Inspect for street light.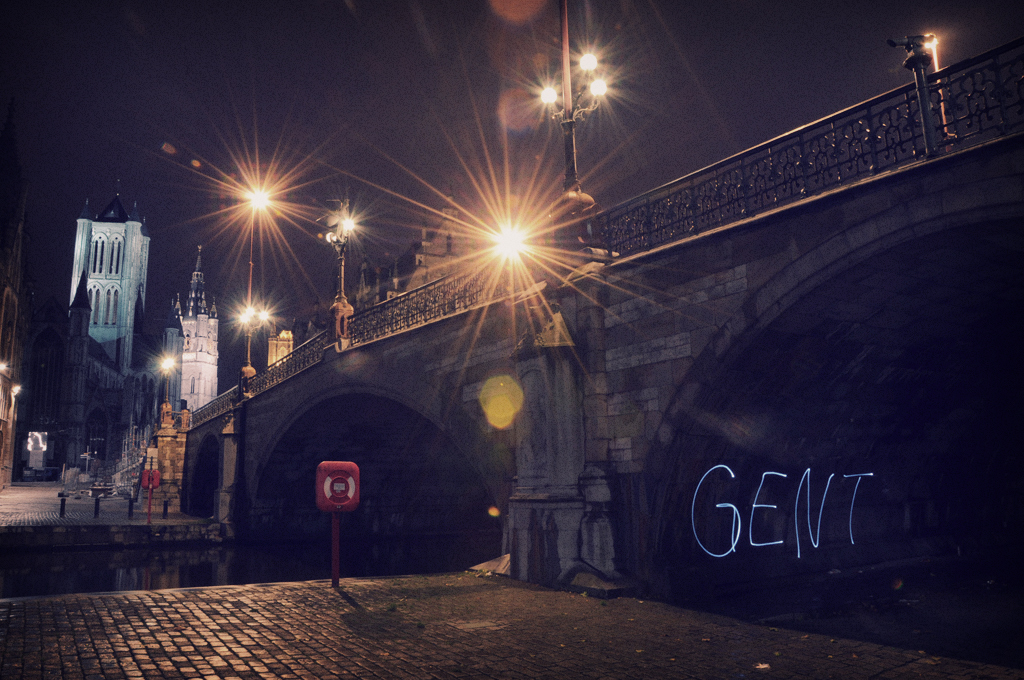
Inspection: <region>0, 361, 5, 374</region>.
